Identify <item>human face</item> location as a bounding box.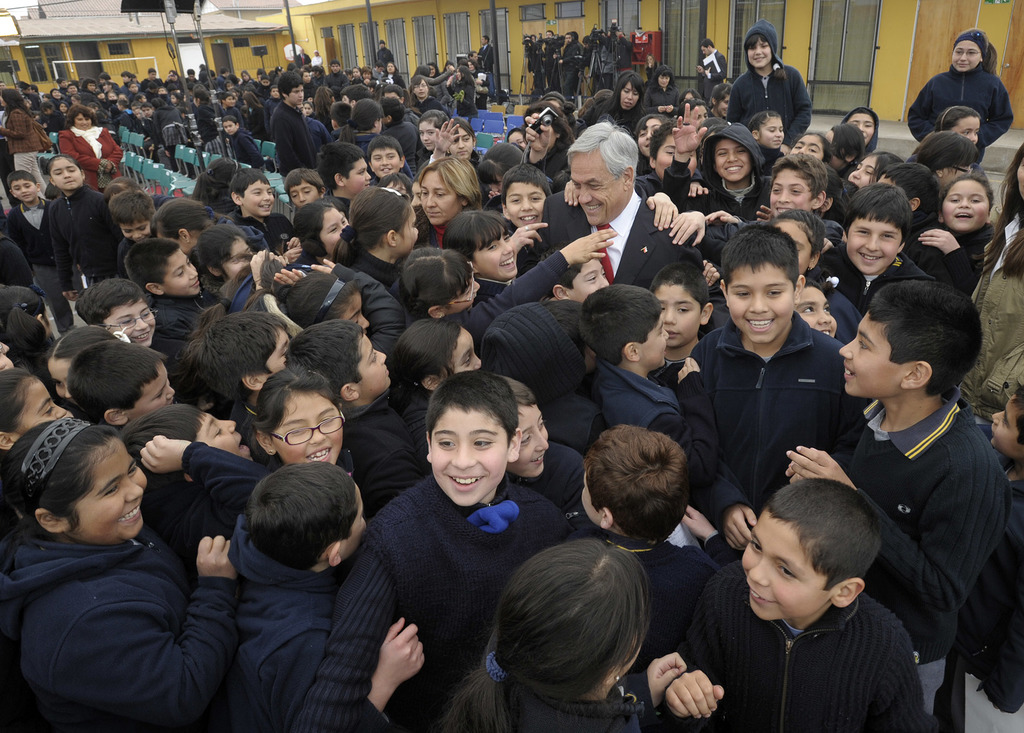
Rect(338, 482, 367, 561).
